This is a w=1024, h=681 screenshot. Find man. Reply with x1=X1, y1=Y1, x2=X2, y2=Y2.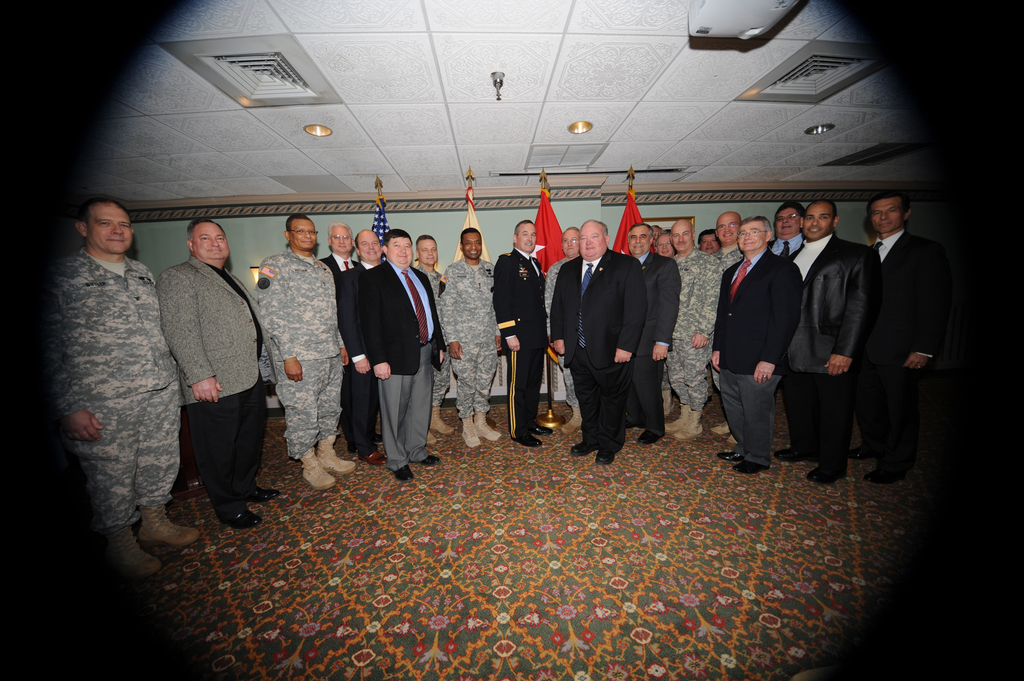
x1=252, y1=212, x2=355, y2=487.
